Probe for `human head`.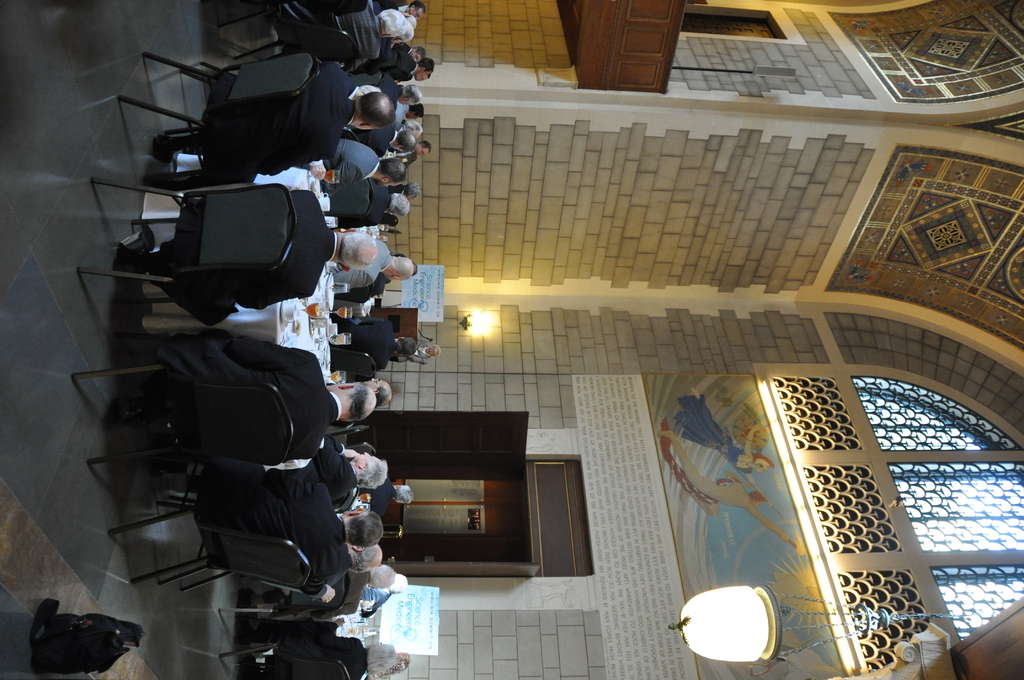
Probe result: crop(402, 85, 422, 103).
